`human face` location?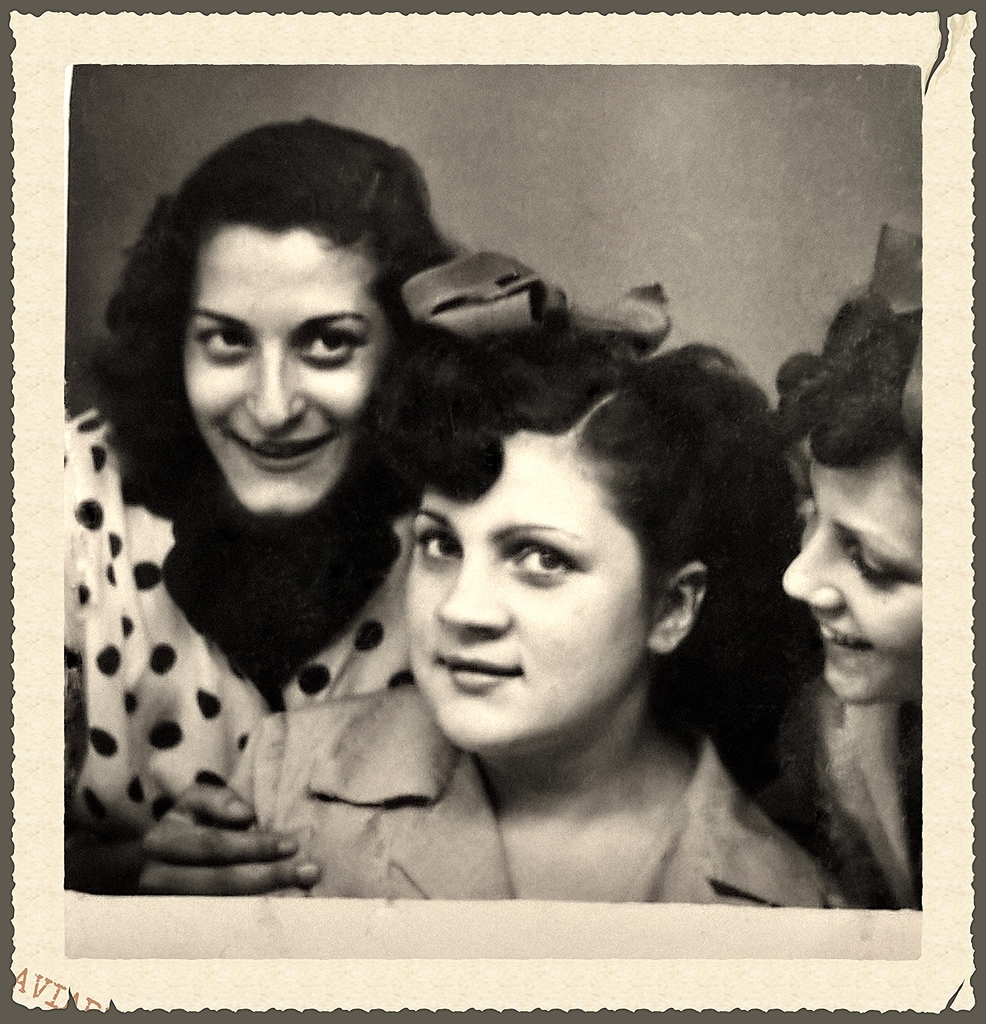
pyautogui.locateOnScreen(182, 232, 385, 509)
